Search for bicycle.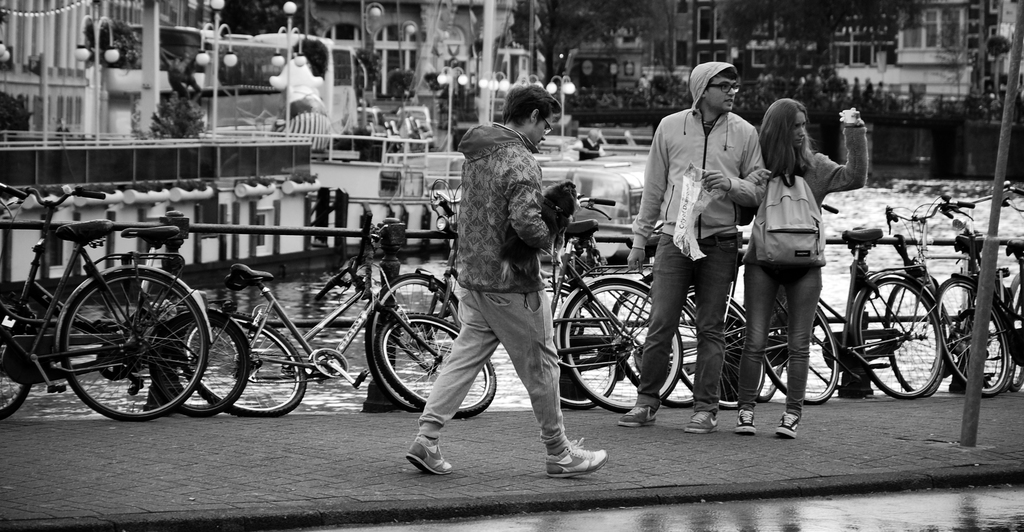
Found at Rect(180, 249, 511, 415).
